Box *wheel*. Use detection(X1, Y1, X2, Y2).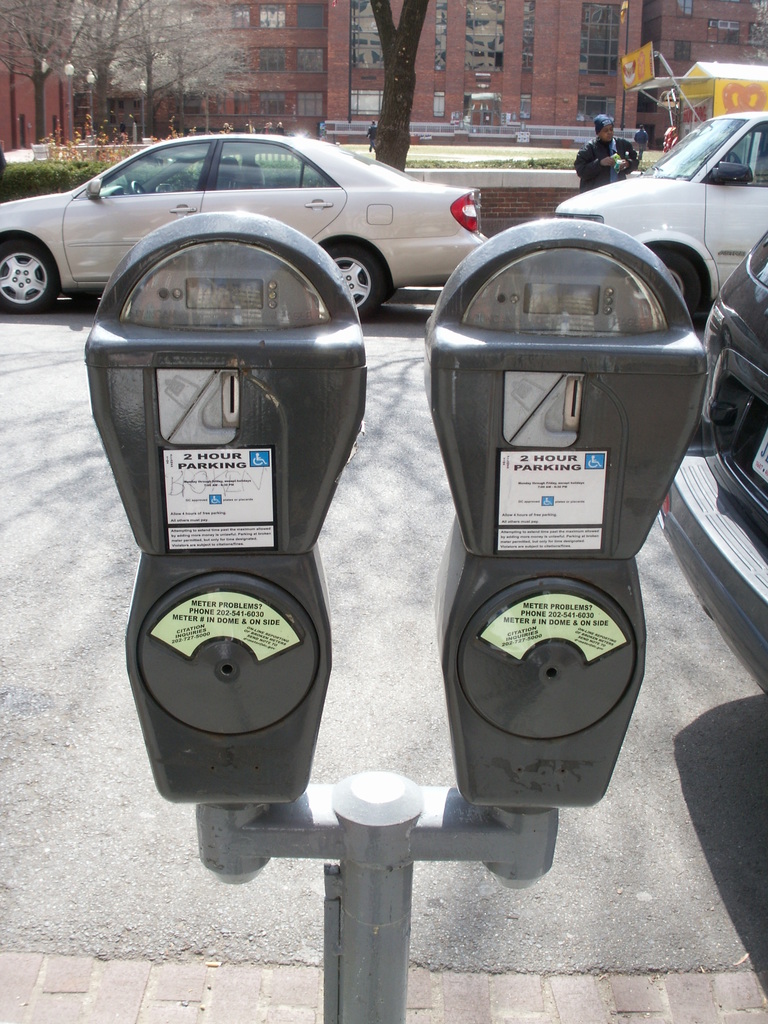
detection(726, 153, 740, 163).
